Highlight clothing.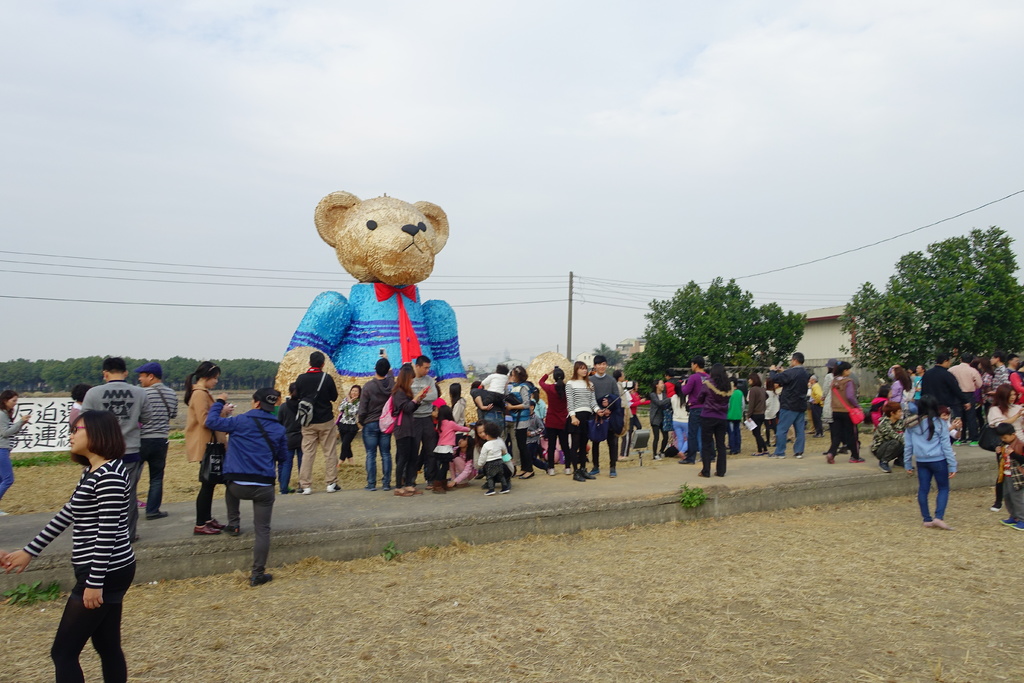
Highlighted region: <region>0, 406, 22, 498</region>.
